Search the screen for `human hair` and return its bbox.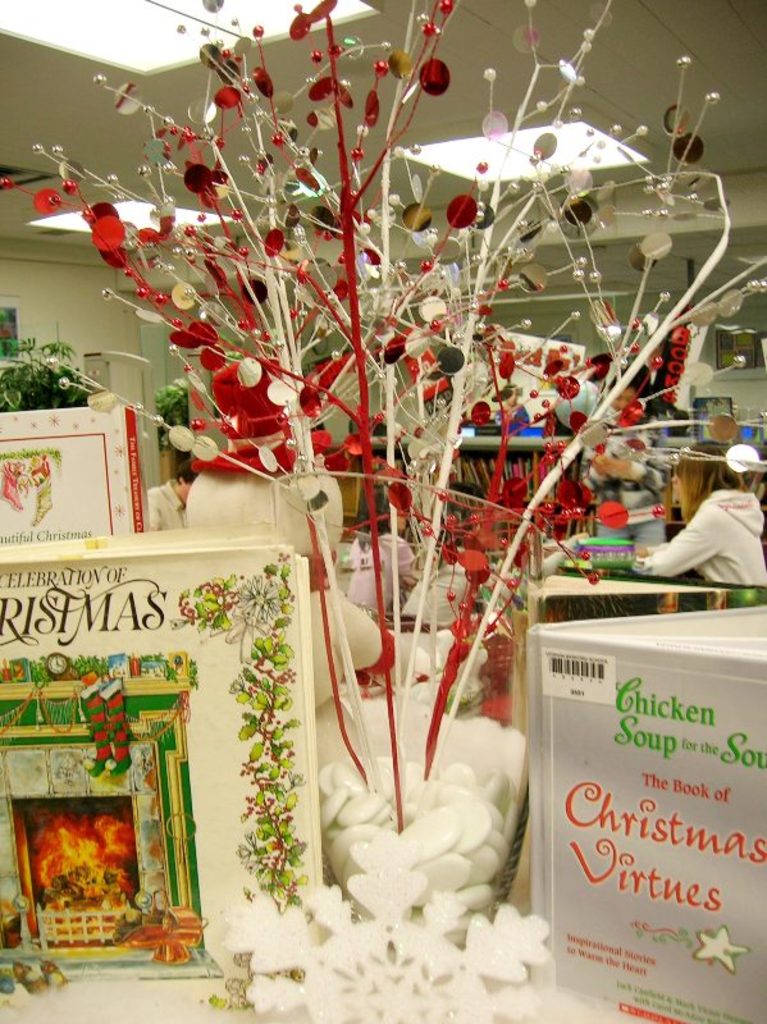
Found: pyautogui.locateOnScreen(663, 444, 753, 524).
